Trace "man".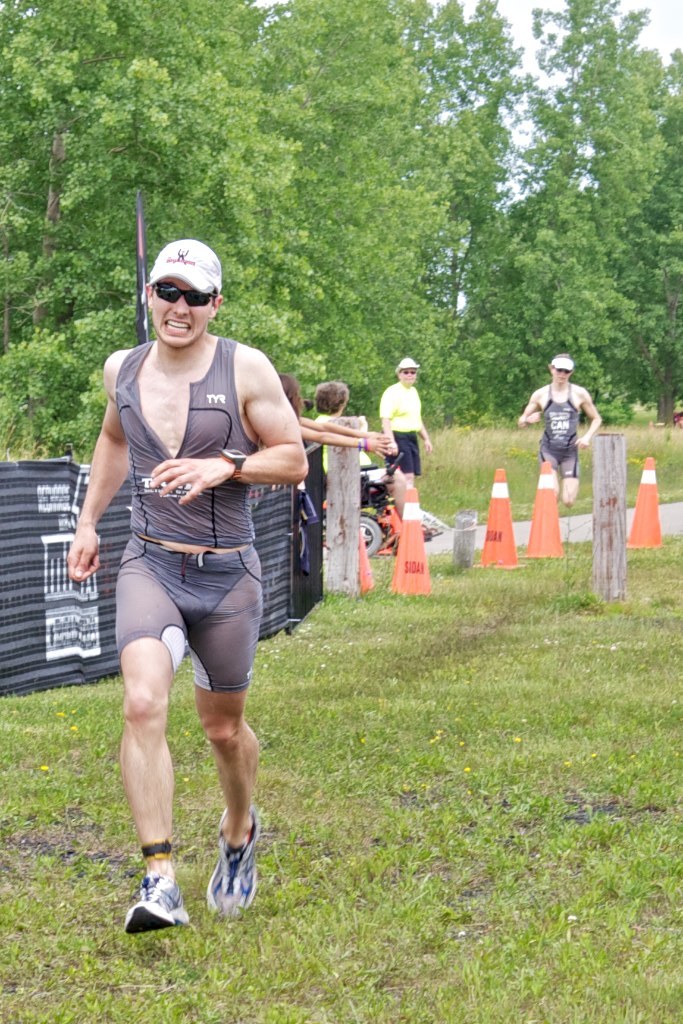
Traced to [46,240,320,934].
